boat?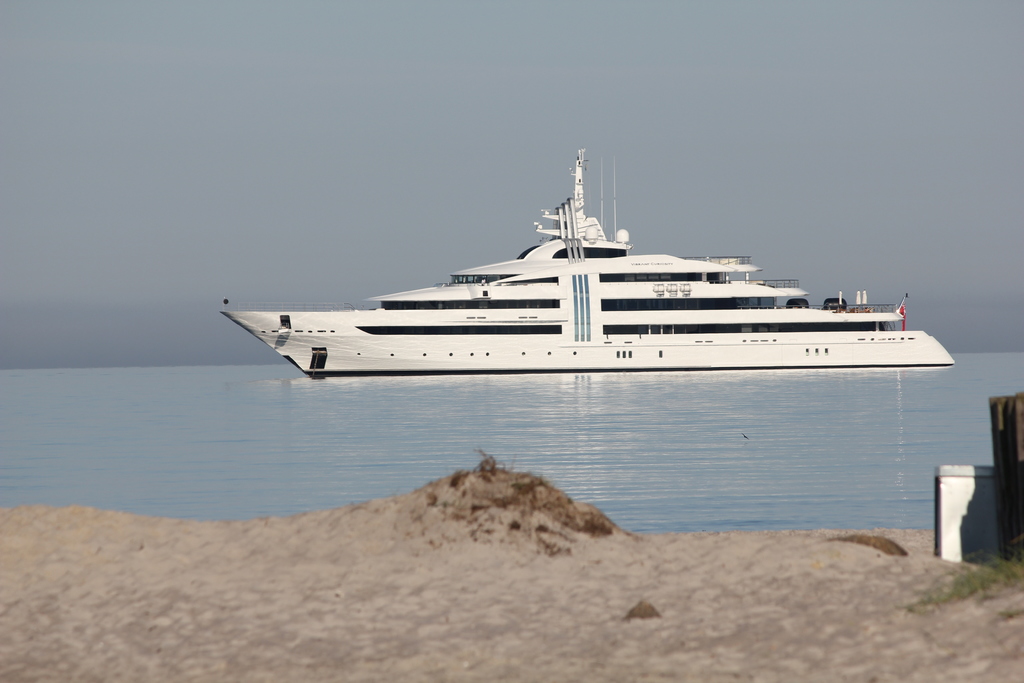
l=262, t=141, r=993, b=379
